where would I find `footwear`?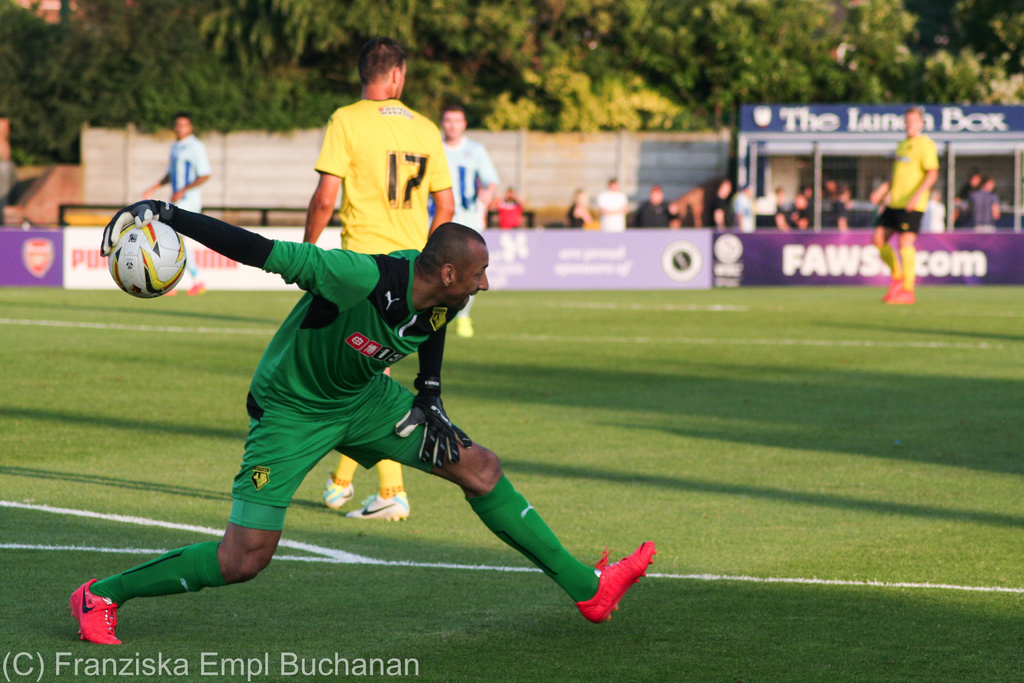
At 54/584/122/656.
